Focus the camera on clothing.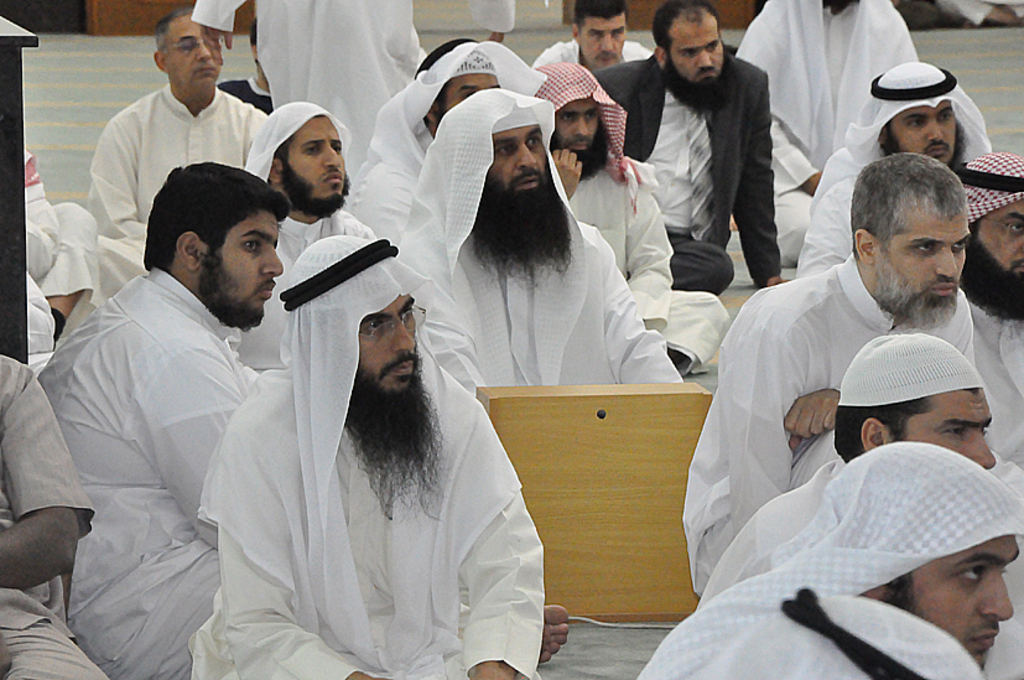
Focus region: (left=531, top=32, right=675, bottom=113).
